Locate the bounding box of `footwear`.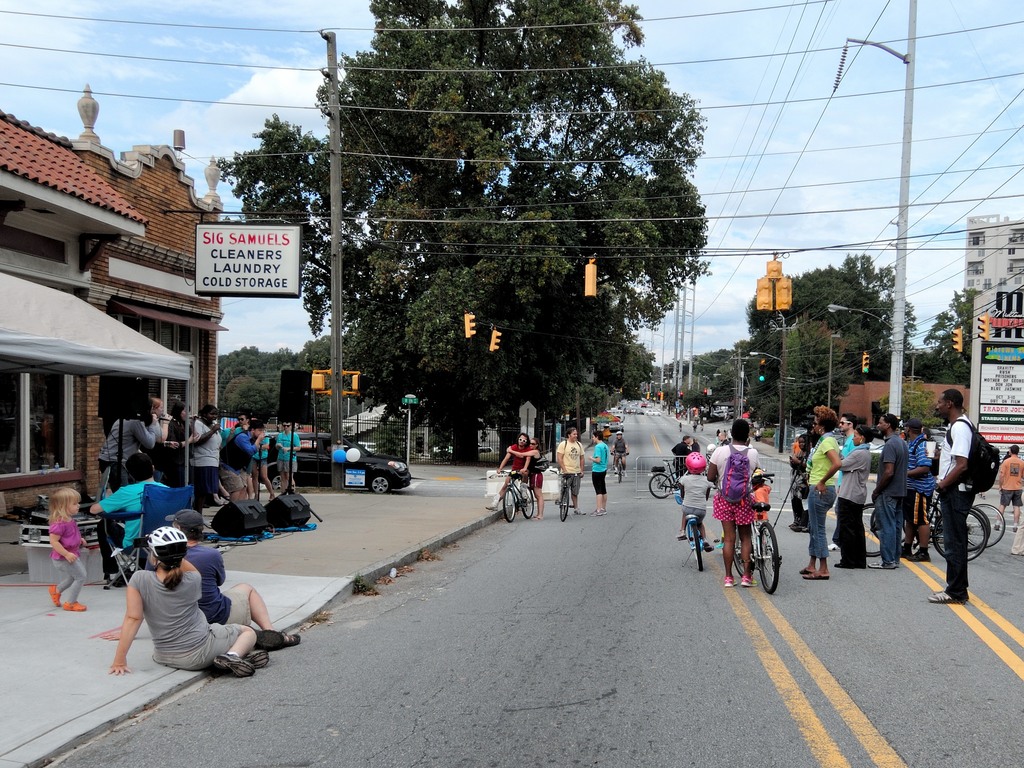
Bounding box: box=[60, 600, 90, 614].
